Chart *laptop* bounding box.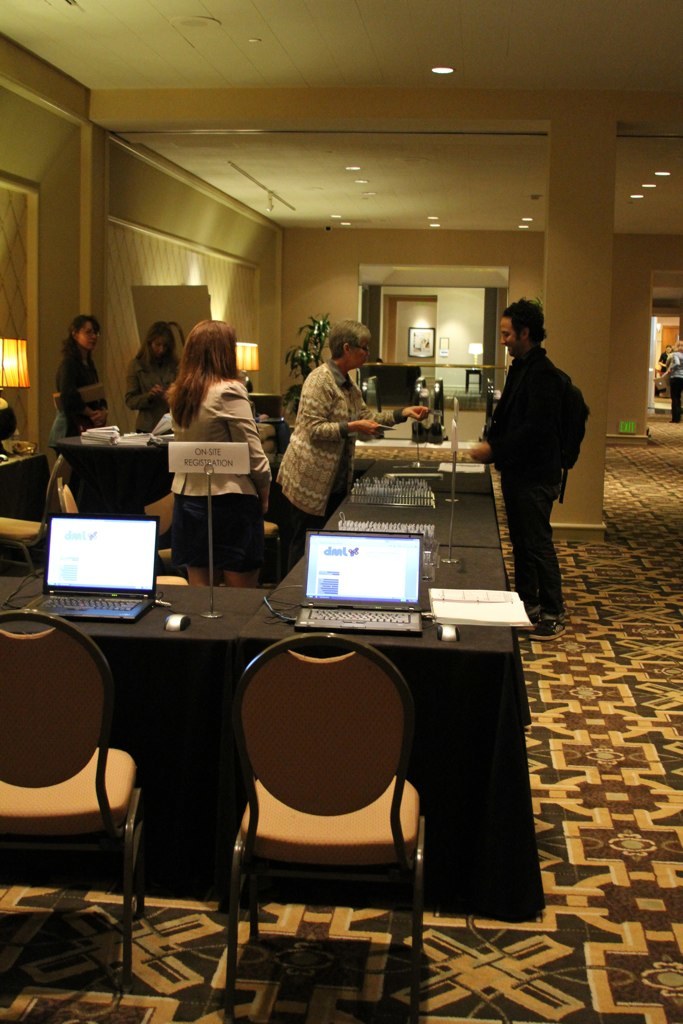
Charted: [291, 511, 445, 642].
